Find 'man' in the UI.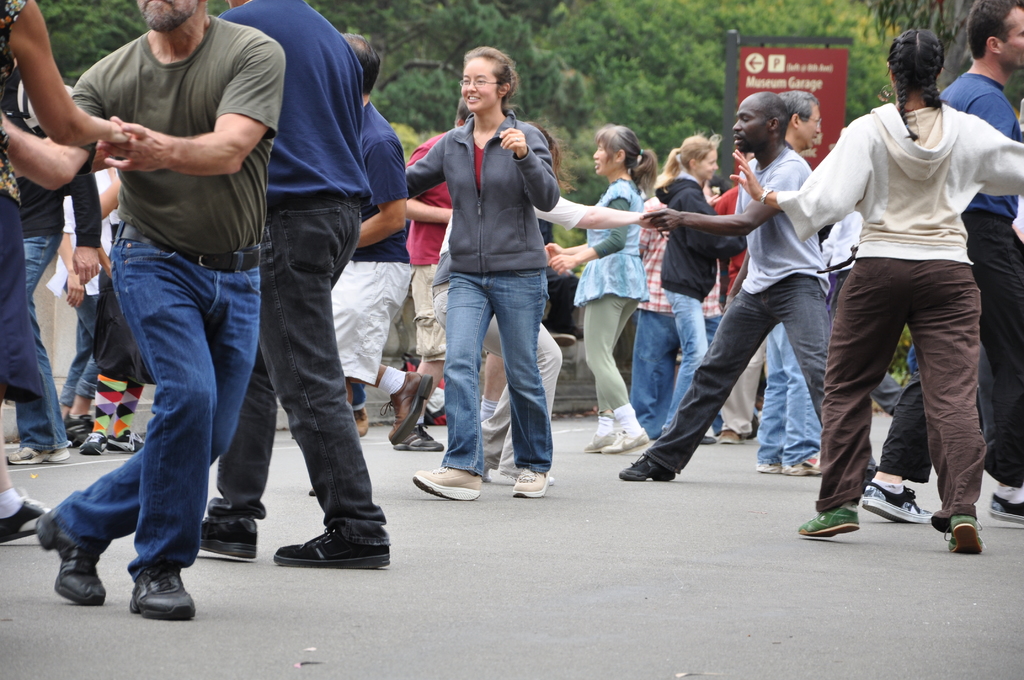
UI element at x1=4, y1=99, x2=104, y2=462.
